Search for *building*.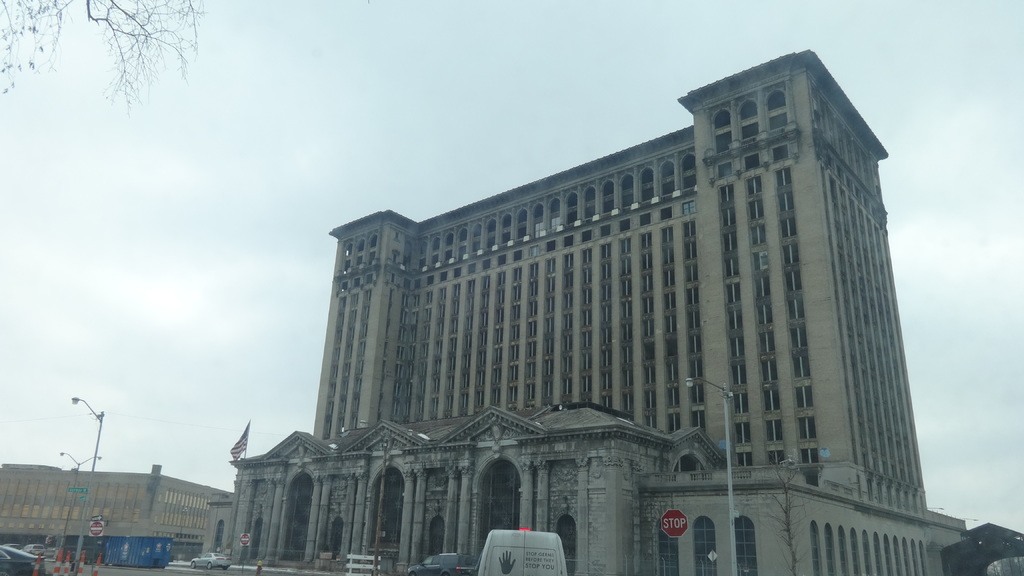
Found at bbox=(0, 464, 240, 566).
